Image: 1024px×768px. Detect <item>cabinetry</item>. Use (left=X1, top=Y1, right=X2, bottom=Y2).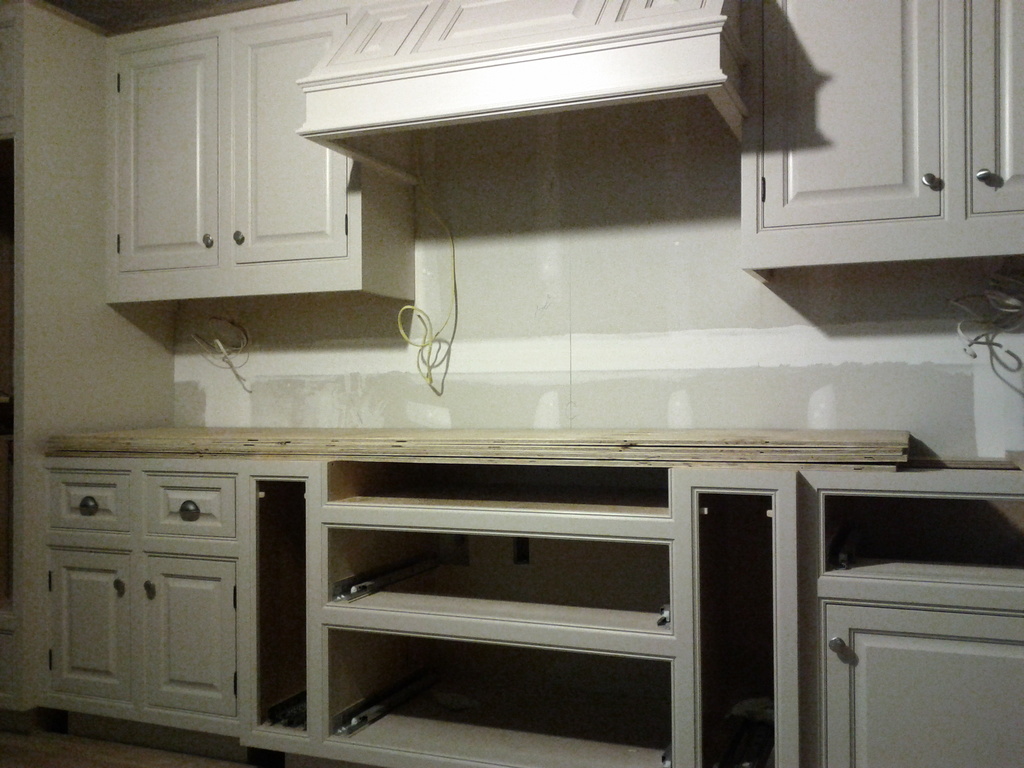
(left=53, top=415, right=1023, bottom=767).
